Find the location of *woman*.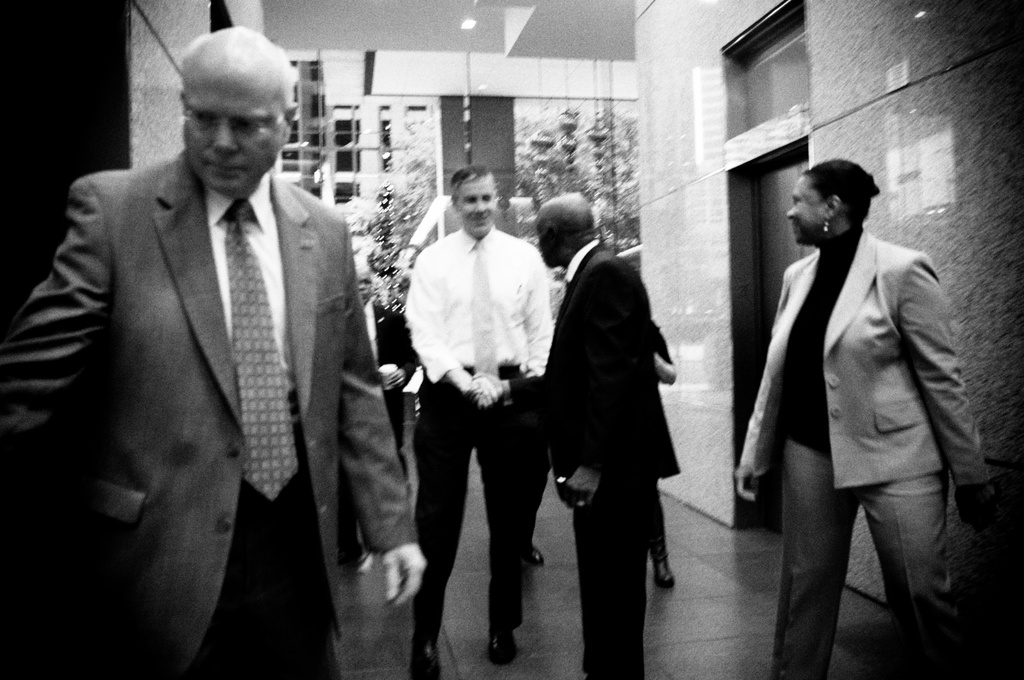
Location: [733,152,1001,679].
